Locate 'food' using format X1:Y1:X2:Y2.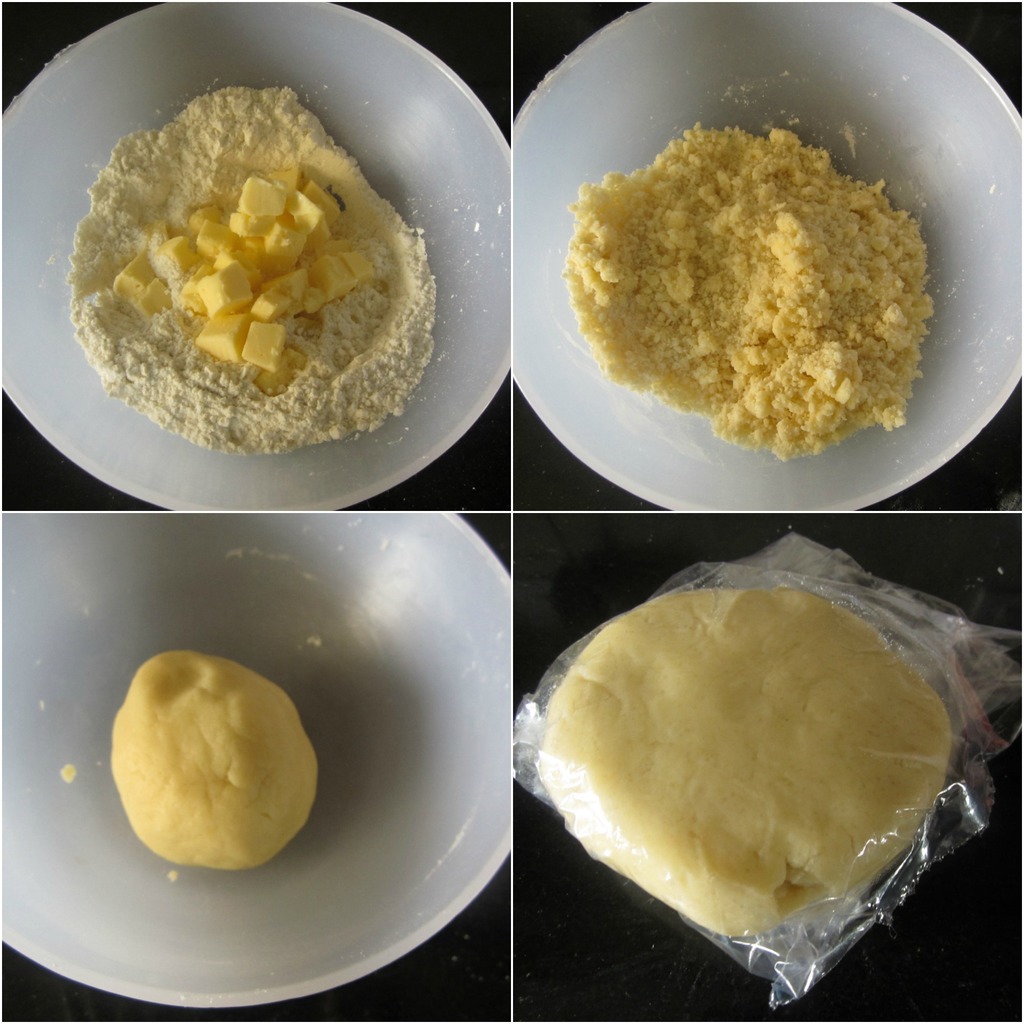
566:125:941:467.
